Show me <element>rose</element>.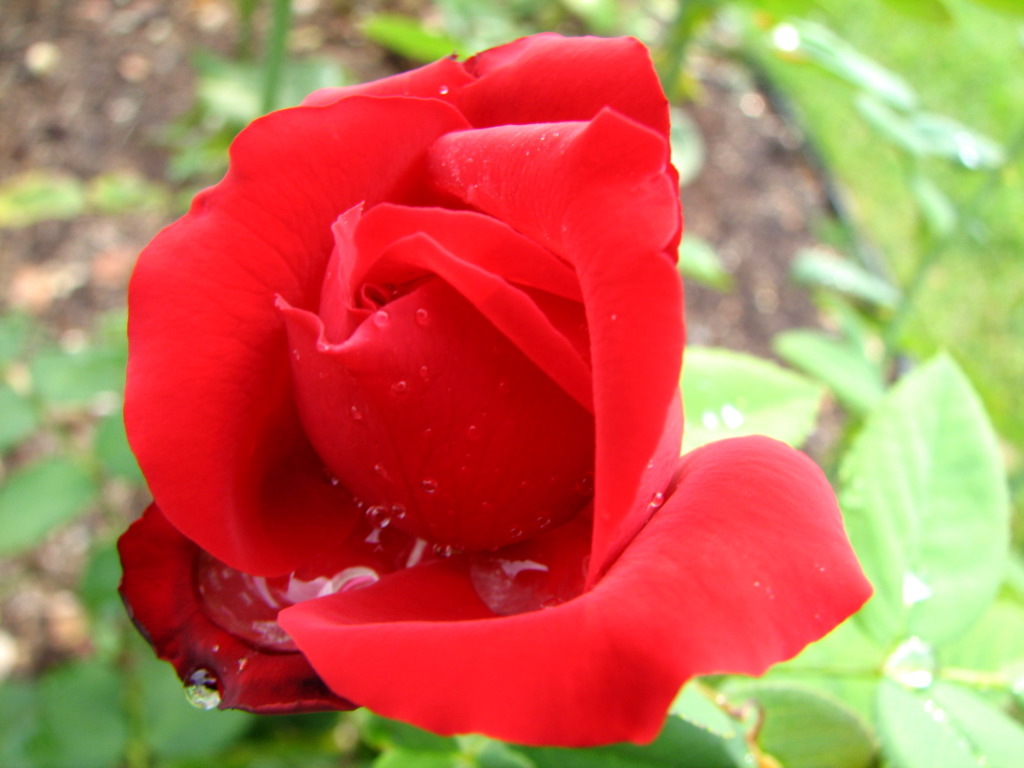
<element>rose</element> is here: l=114, t=29, r=871, b=744.
